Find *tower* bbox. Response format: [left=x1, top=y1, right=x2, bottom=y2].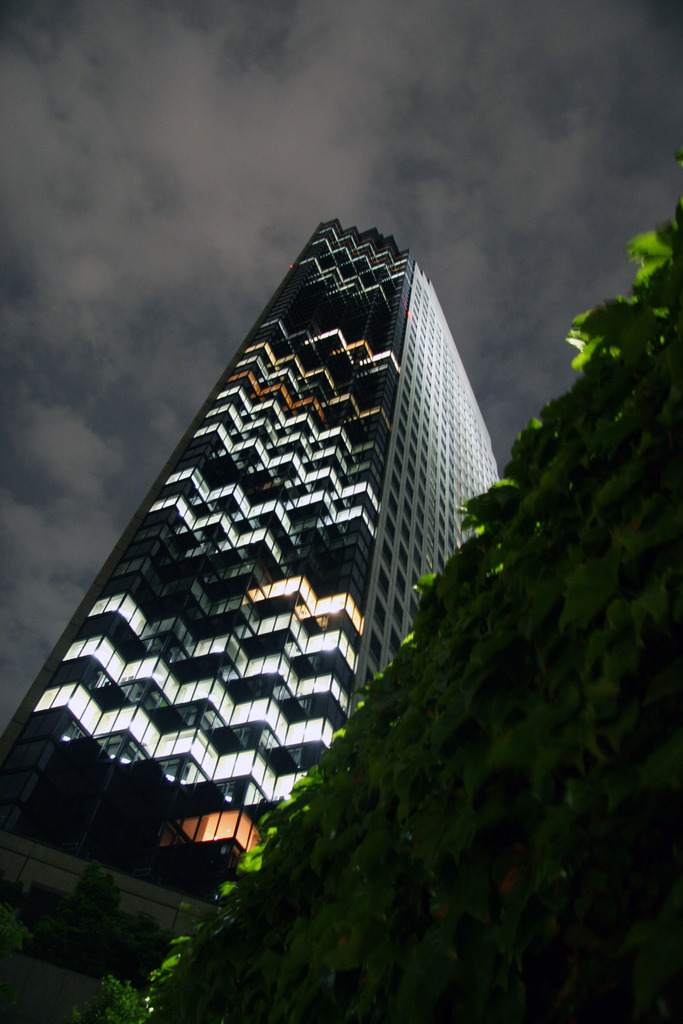
[left=10, top=193, right=525, bottom=904].
